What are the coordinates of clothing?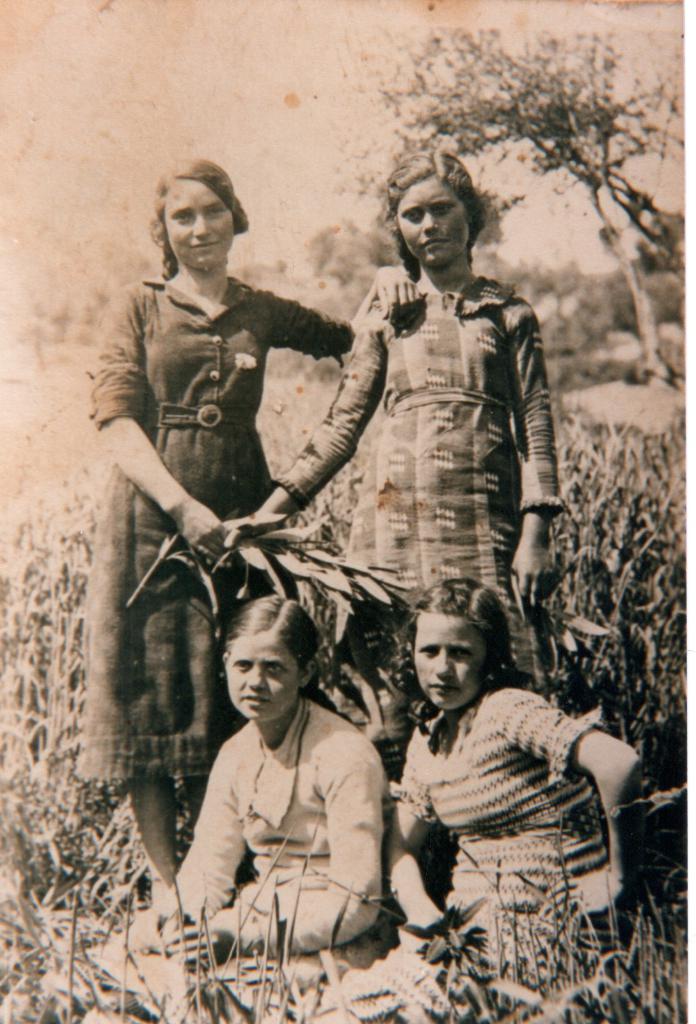
l=76, t=698, r=389, b=1020.
